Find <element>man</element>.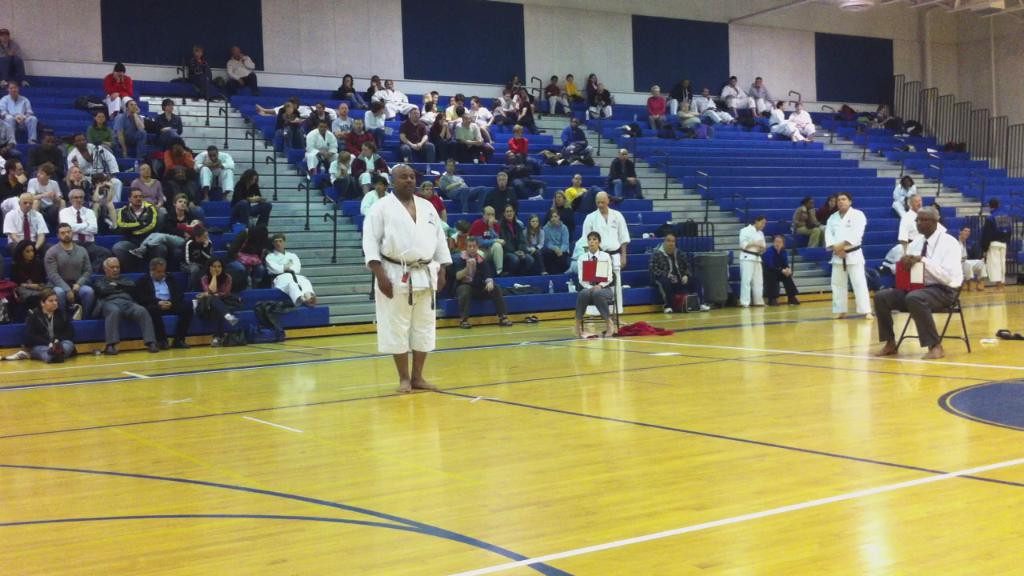
(x1=982, y1=194, x2=1014, y2=294).
